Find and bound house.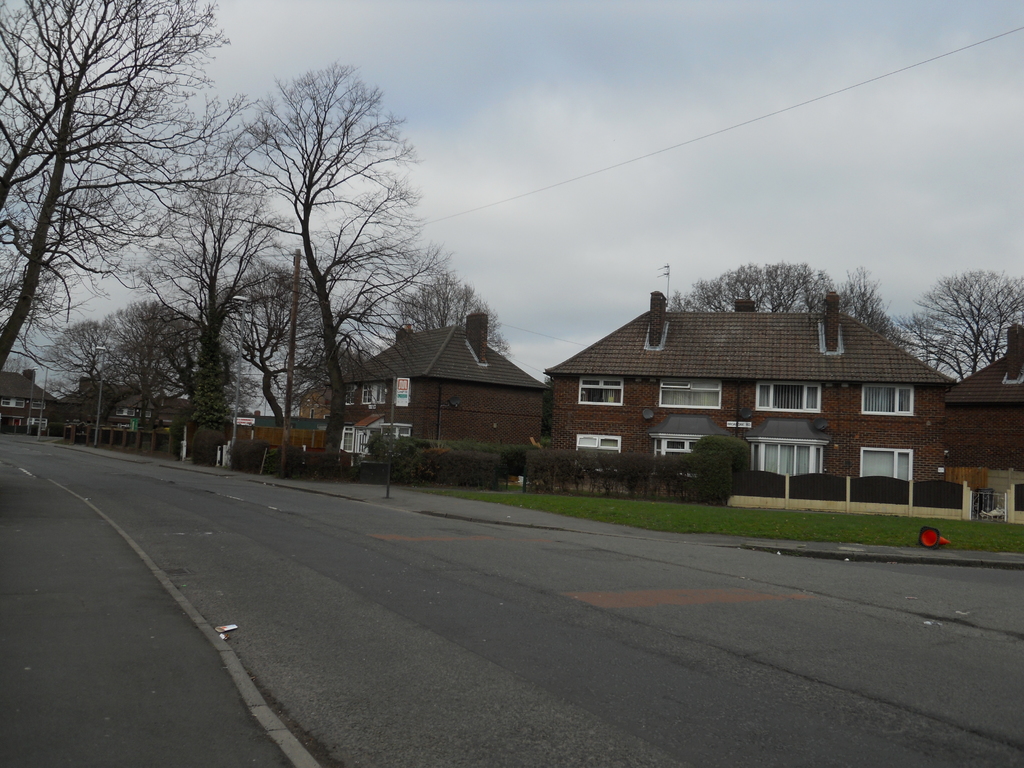
Bound: (58, 375, 130, 428).
